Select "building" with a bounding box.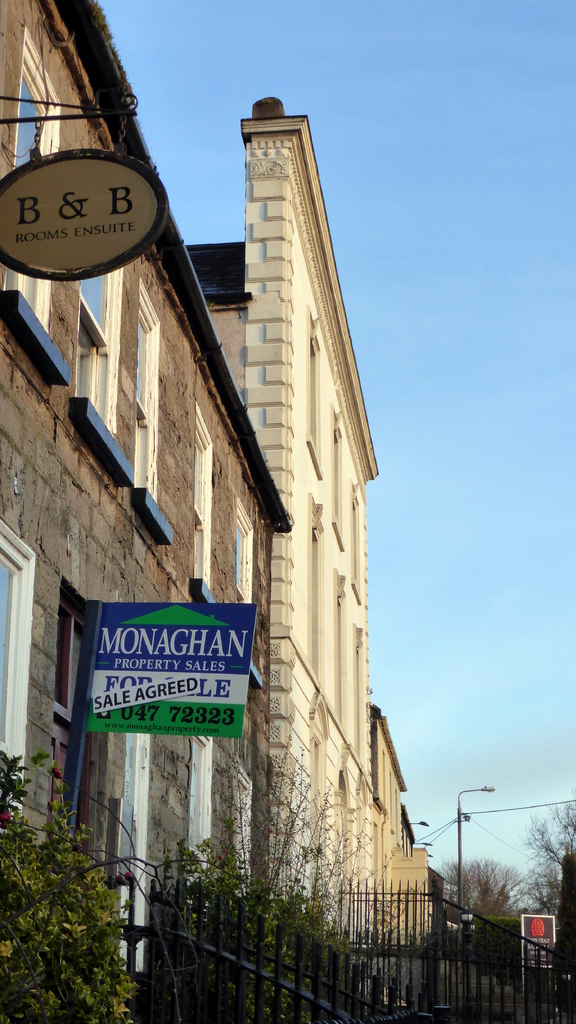
crop(188, 97, 384, 989).
